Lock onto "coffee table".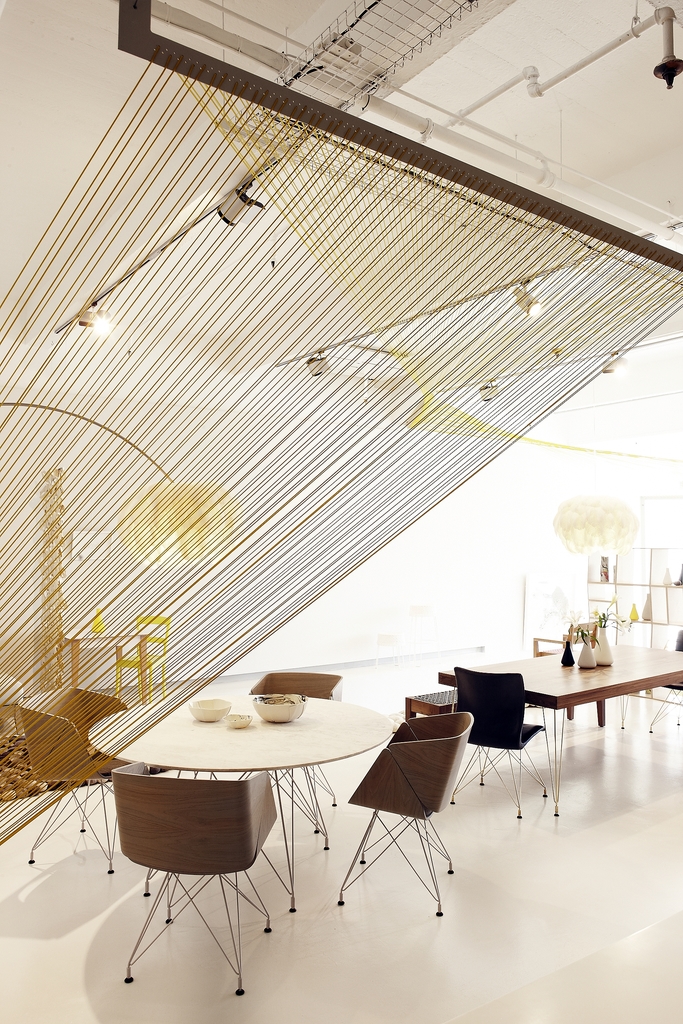
Locked: 90,683,402,922.
